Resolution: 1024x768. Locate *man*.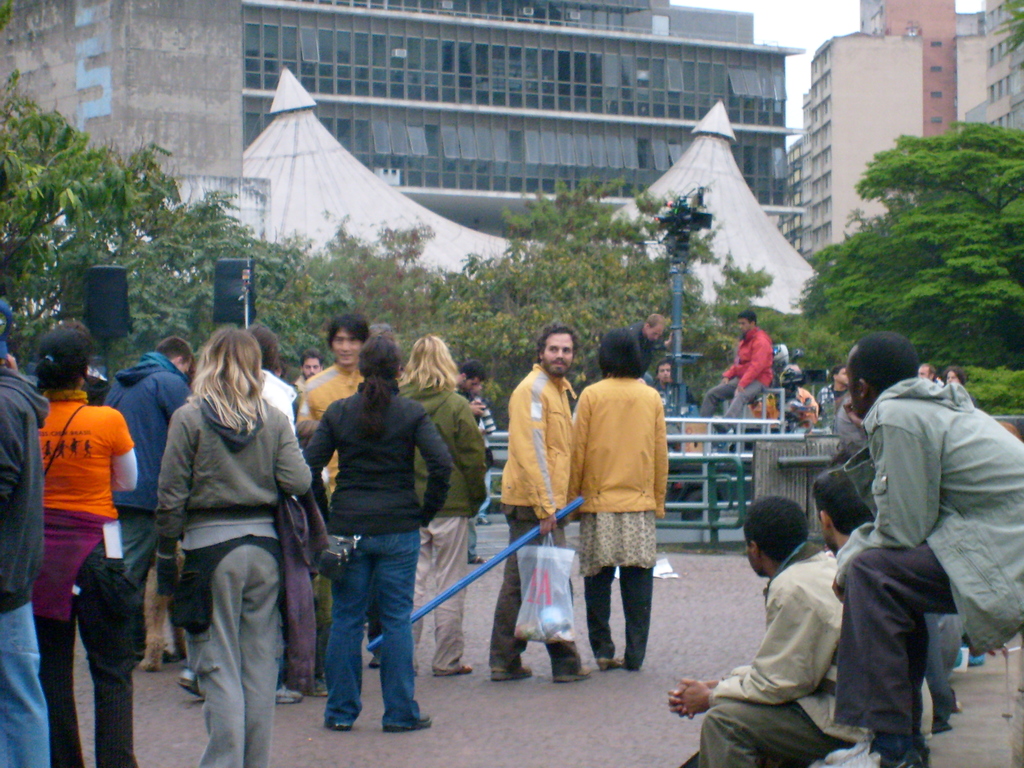
668/495/932/767.
